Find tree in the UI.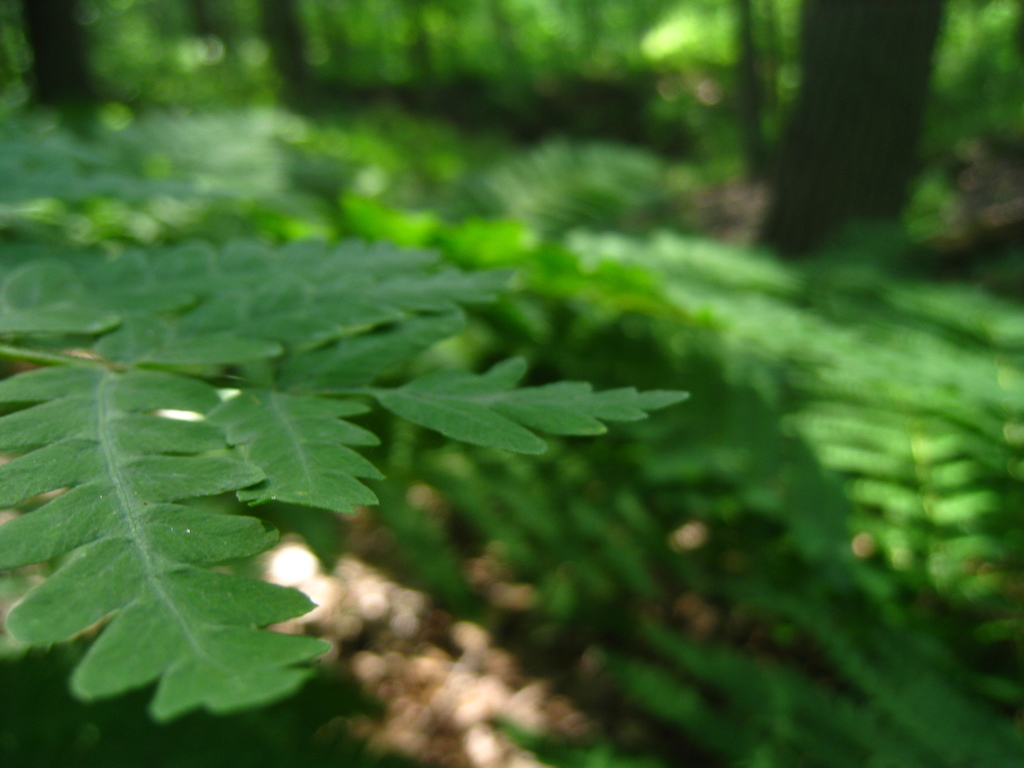
UI element at pyautogui.locateOnScreen(750, 0, 934, 266).
